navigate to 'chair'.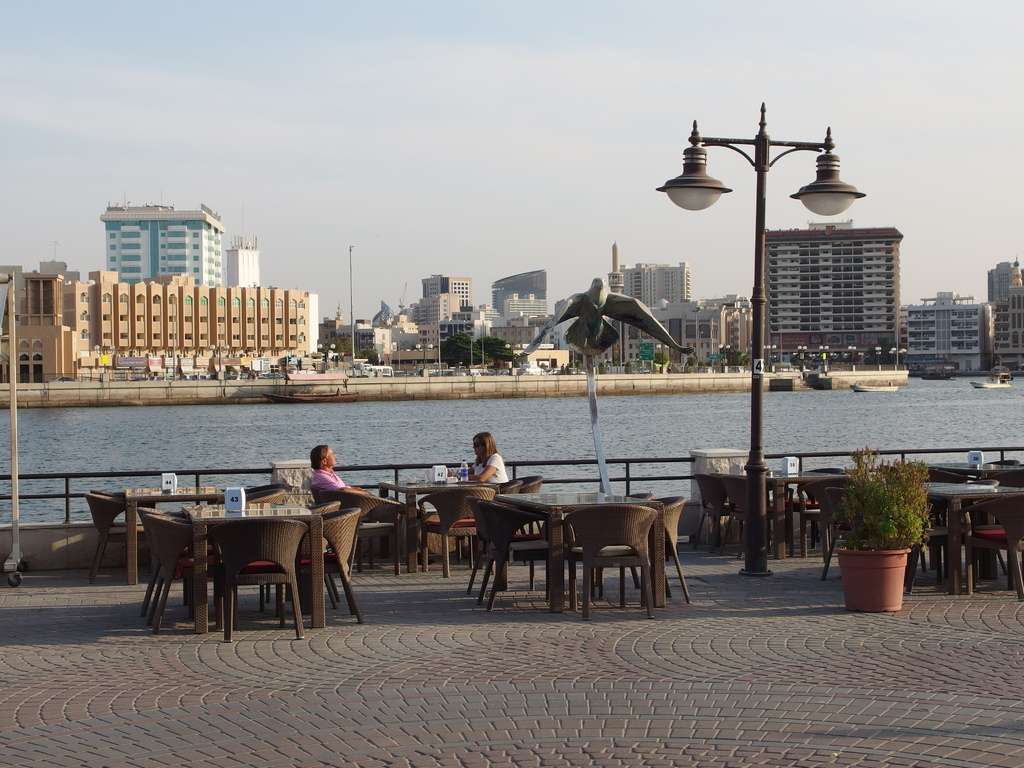
Navigation target: Rect(316, 488, 404, 575).
